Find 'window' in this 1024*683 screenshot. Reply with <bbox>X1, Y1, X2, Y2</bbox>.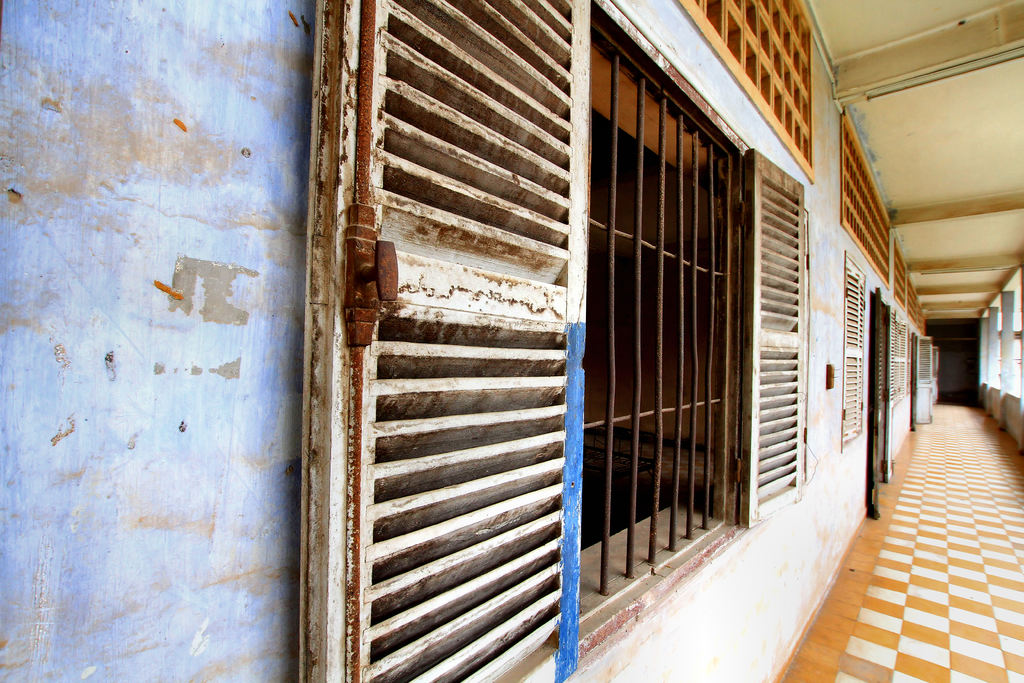
<bbox>841, 249, 867, 452</bbox>.
